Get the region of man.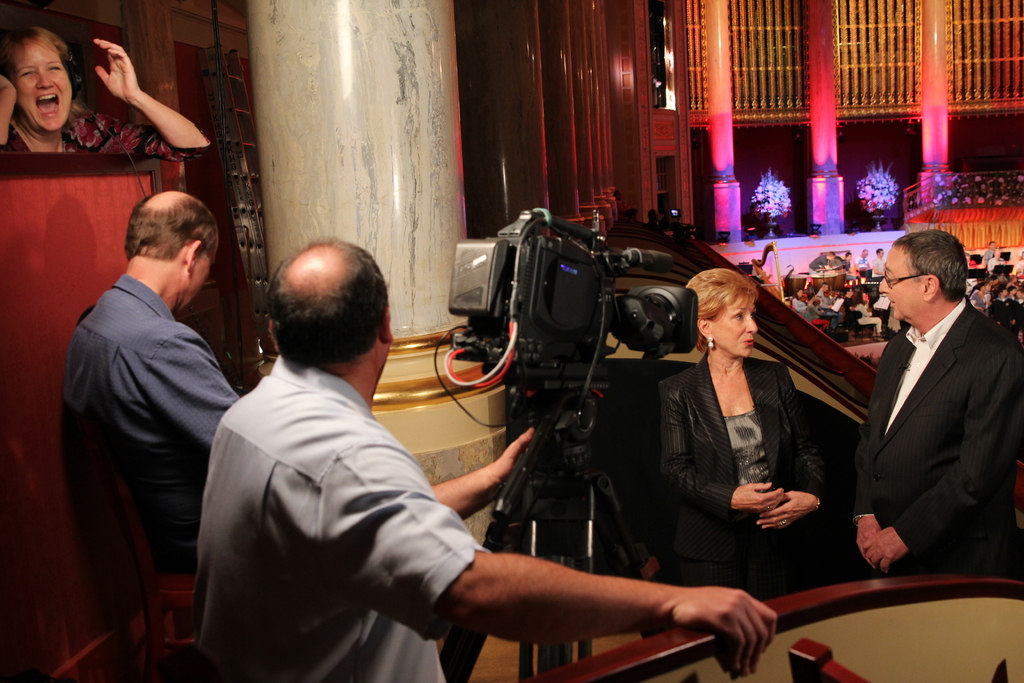
[x1=806, y1=292, x2=840, y2=335].
